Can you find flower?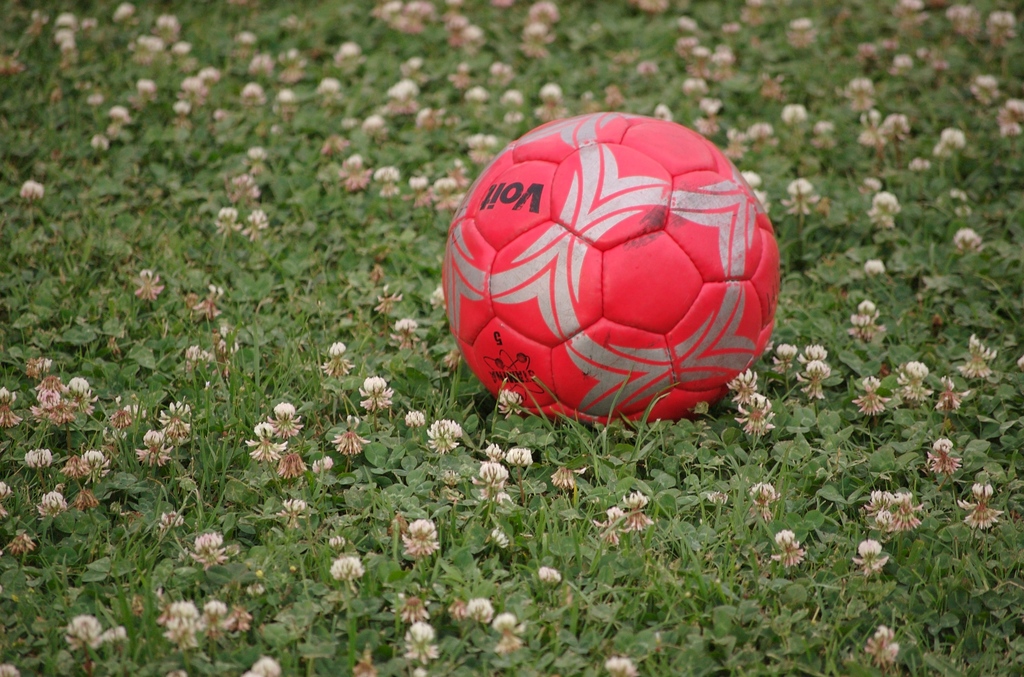
Yes, bounding box: [0, 382, 22, 433].
